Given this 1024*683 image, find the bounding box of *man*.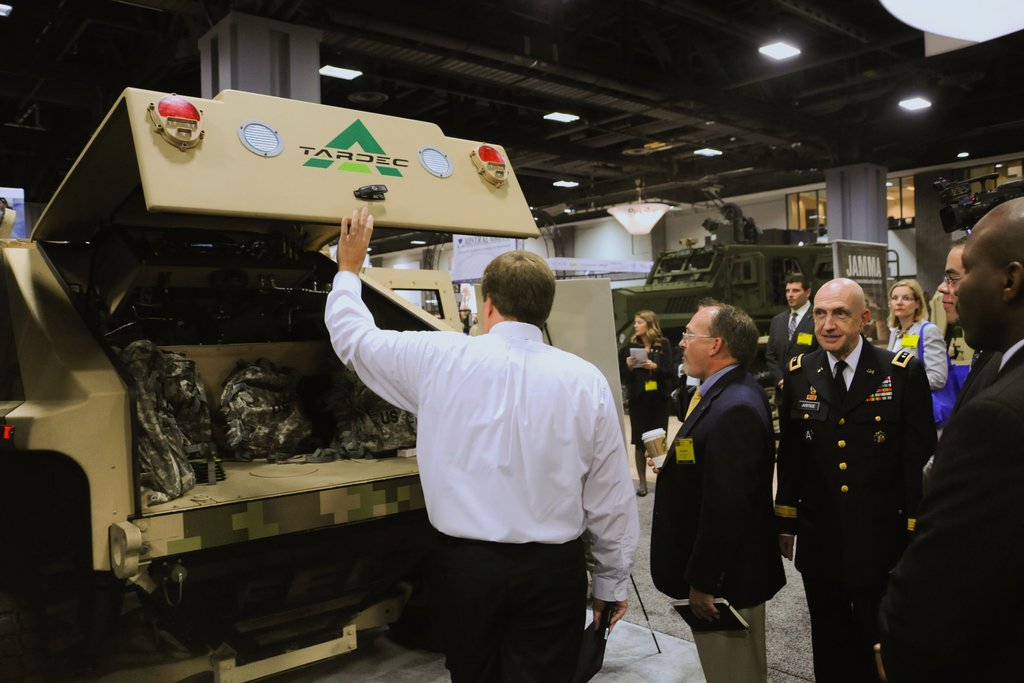
[x1=323, y1=201, x2=638, y2=680].
